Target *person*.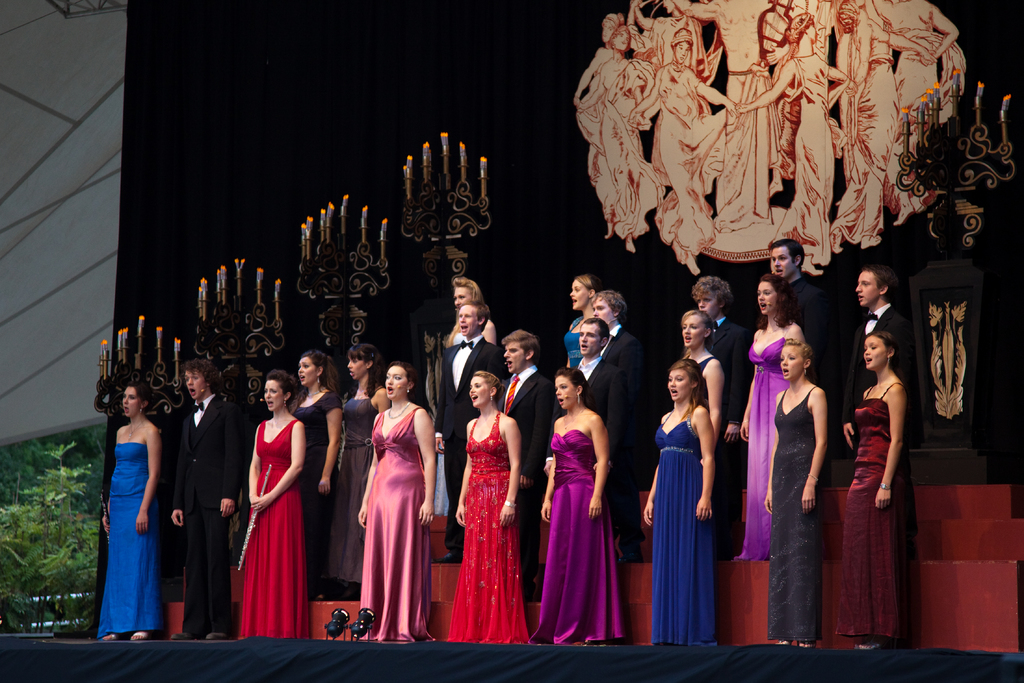
Target region: [left=742, top=13, right=848, bottom=275].
